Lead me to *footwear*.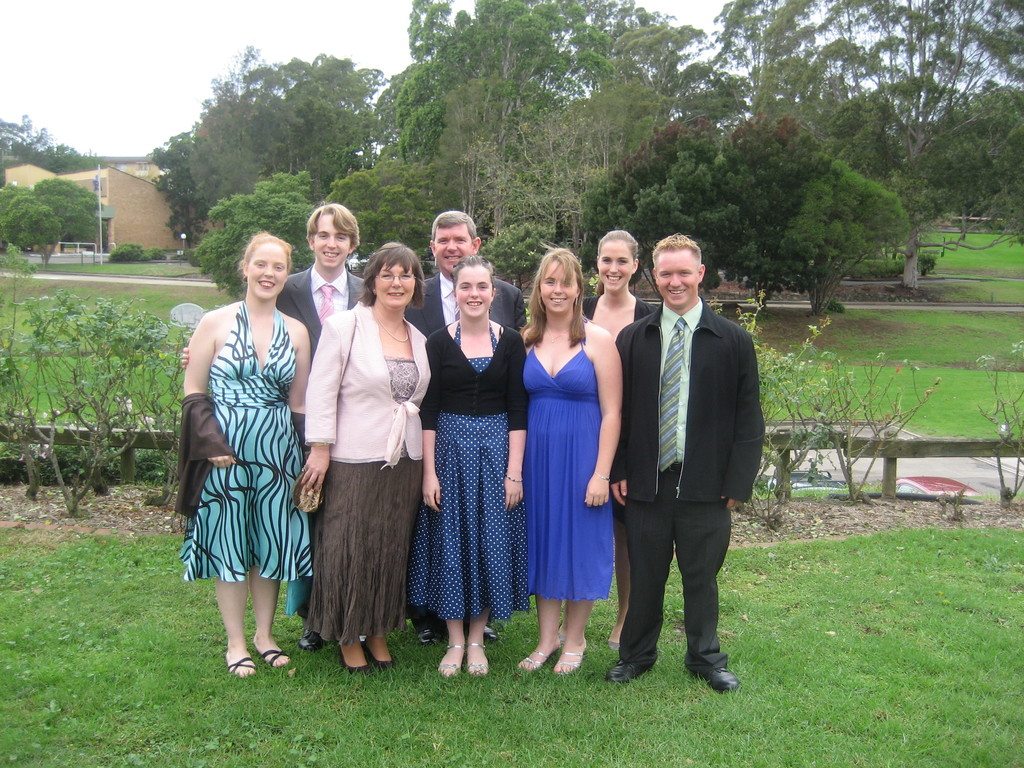
Lead to bbox=(601, 653, 652, 680).
